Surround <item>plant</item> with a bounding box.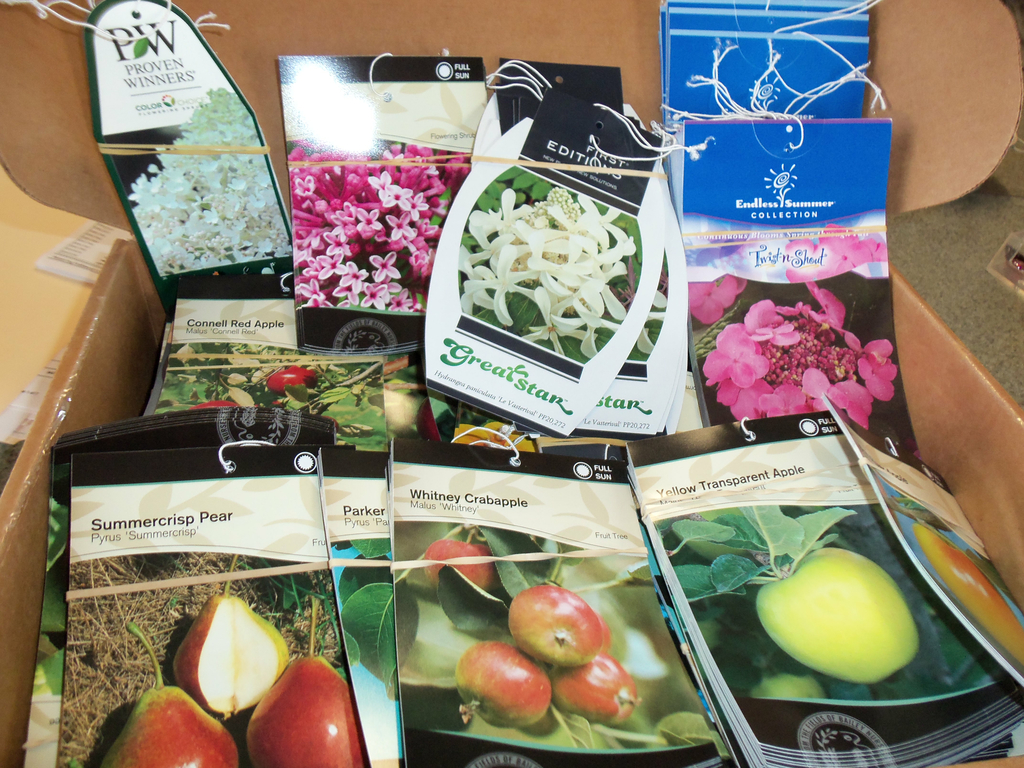
(left=392, top=523, right=701, bottom=751).
